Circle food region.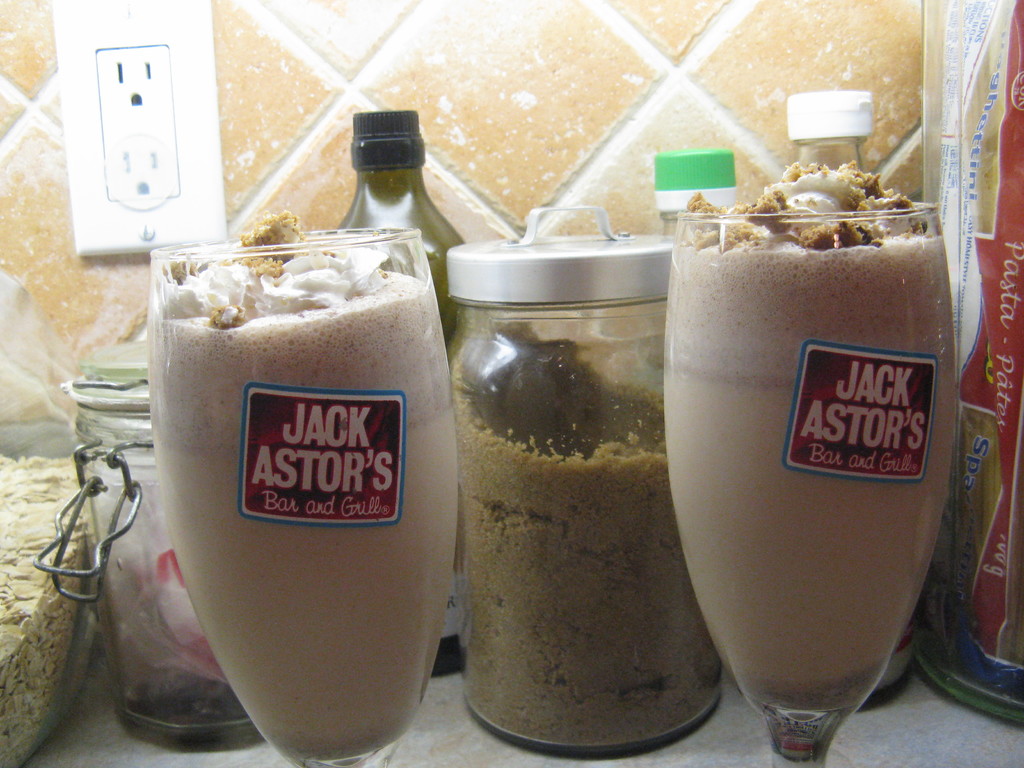
Region: pyautogui.locateOnScreen(138, 203, 451, 751).
